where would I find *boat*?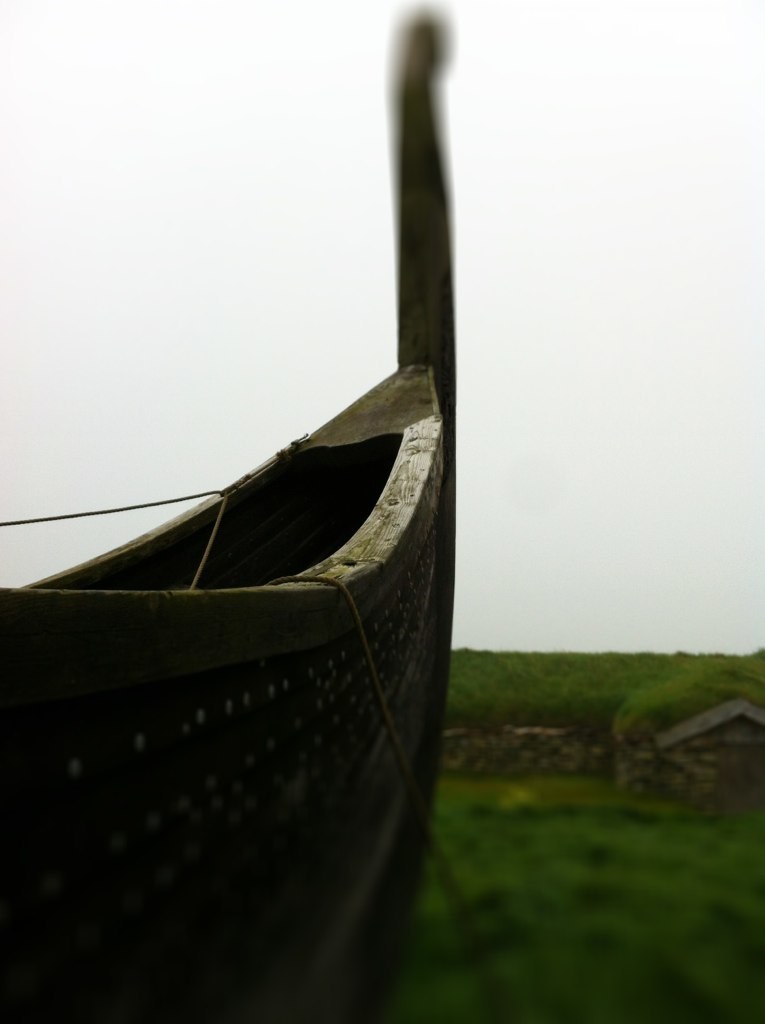
At (14,33,507,882).
